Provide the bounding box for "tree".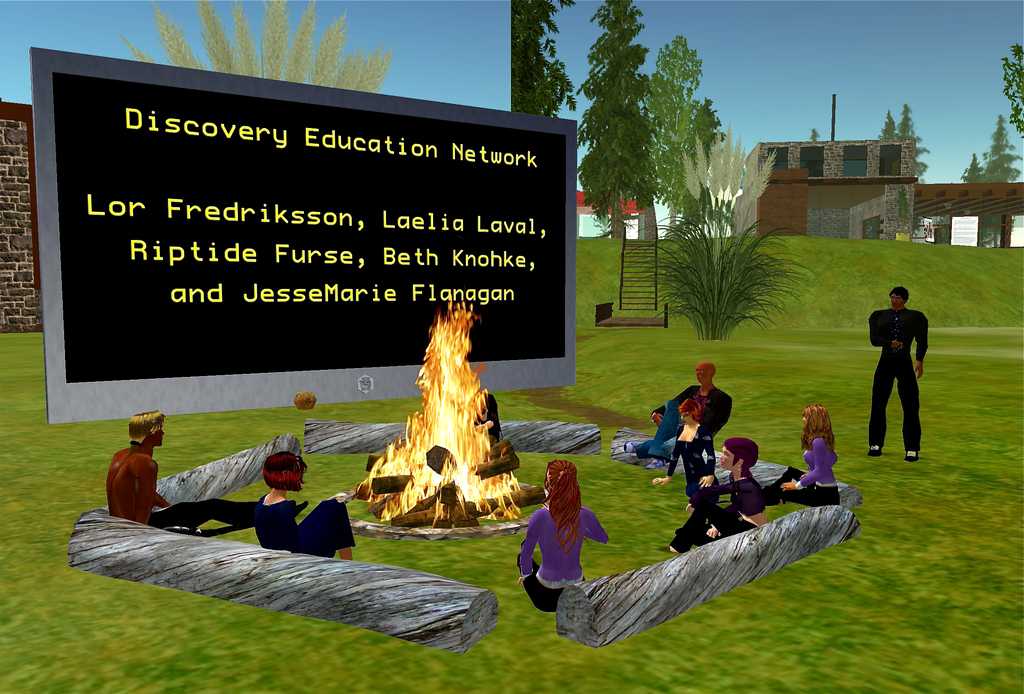
l=508, t=0, r=578, b=118.
